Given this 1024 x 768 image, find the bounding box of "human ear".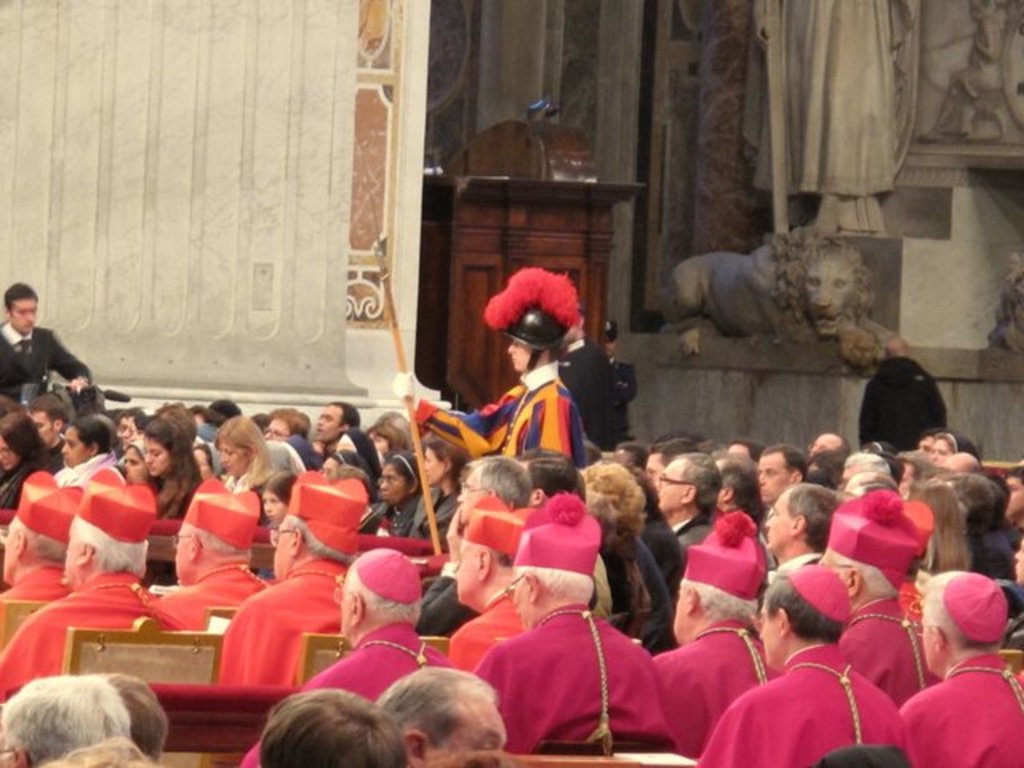
select_region(74, 539, 94, 563).
